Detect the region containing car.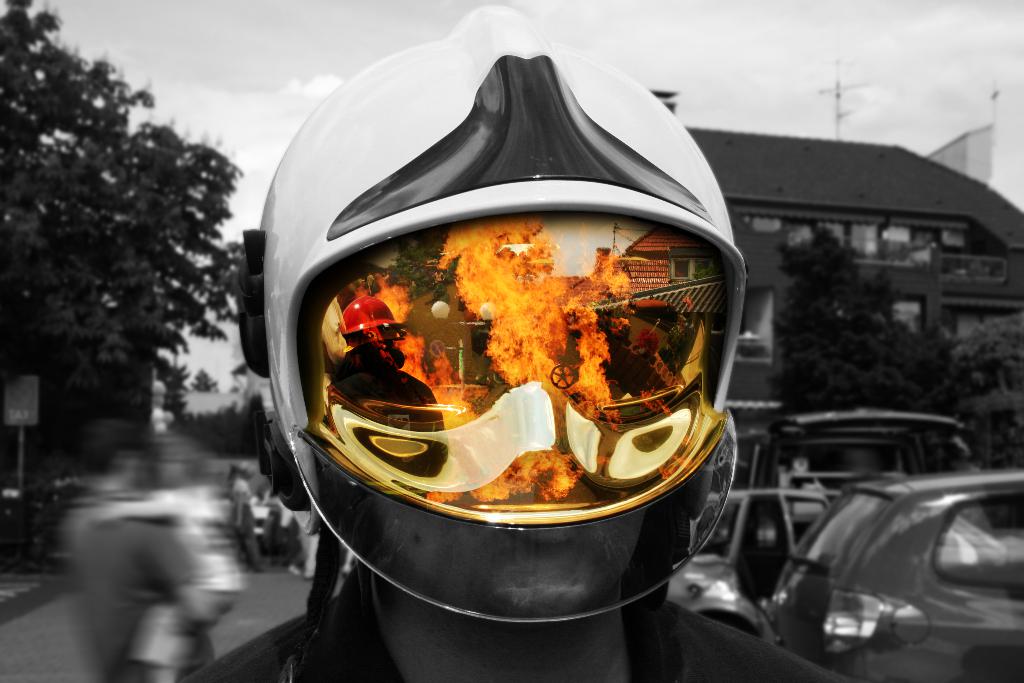
<box>664,484,831,634</box>.
